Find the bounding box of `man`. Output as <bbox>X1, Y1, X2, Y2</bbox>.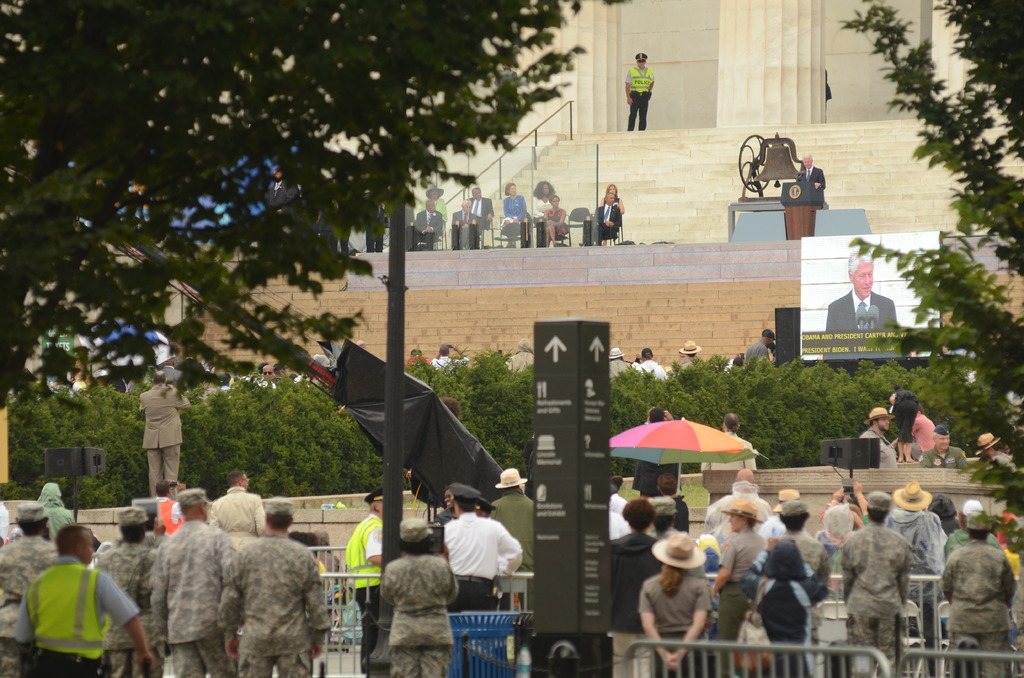
<bbox>207, 467, 267, 546</bbox>.
